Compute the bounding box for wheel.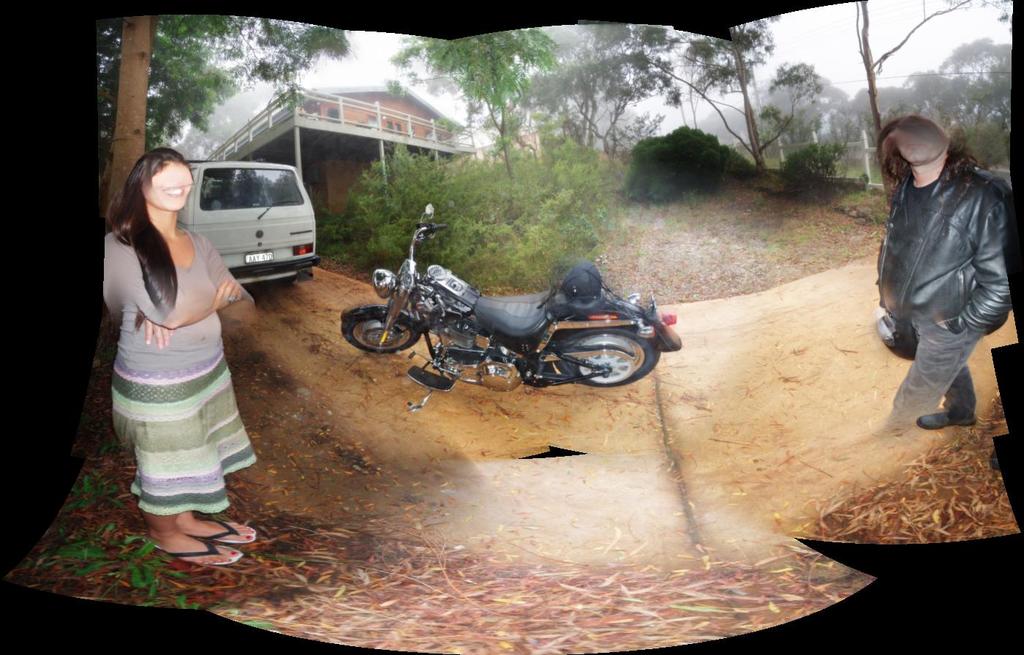
[x1=551, y1=326, x2=660, y2=385].
